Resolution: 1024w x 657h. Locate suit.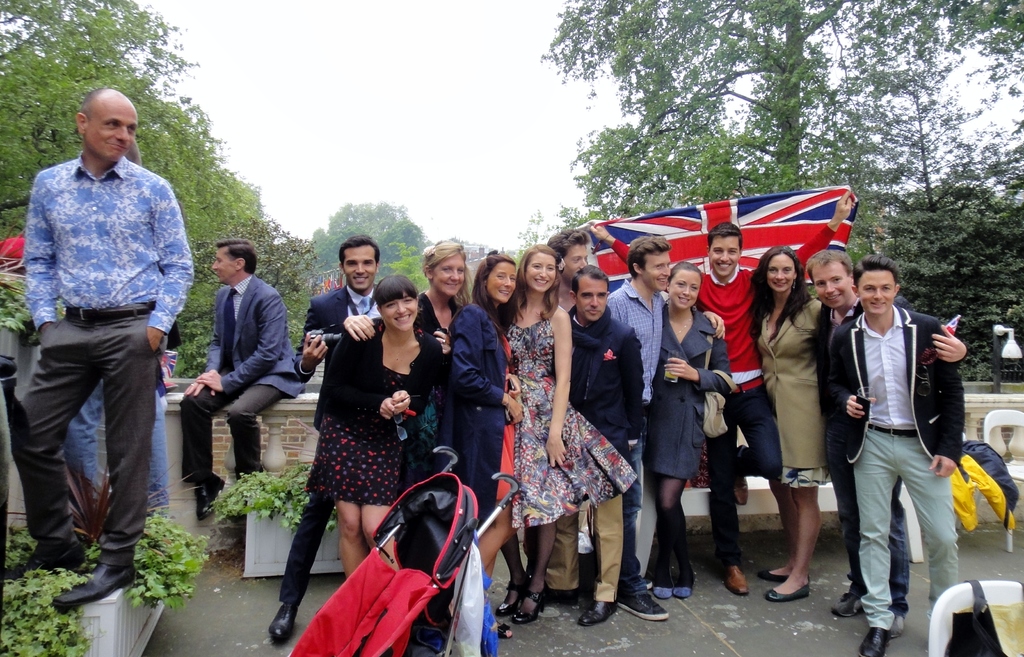
{"x1": 277, "y1": 284, "x2": 391, "y2": 610}.
